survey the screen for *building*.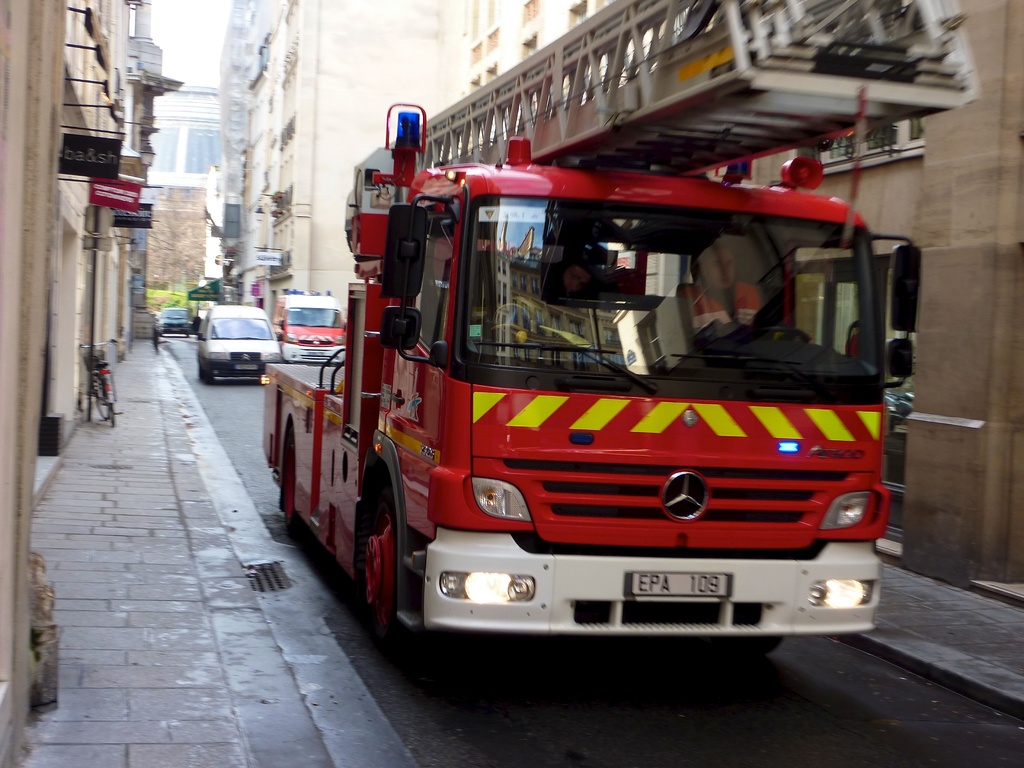
Survey found: x1=236 y1=0 x2=617 y2=328.
